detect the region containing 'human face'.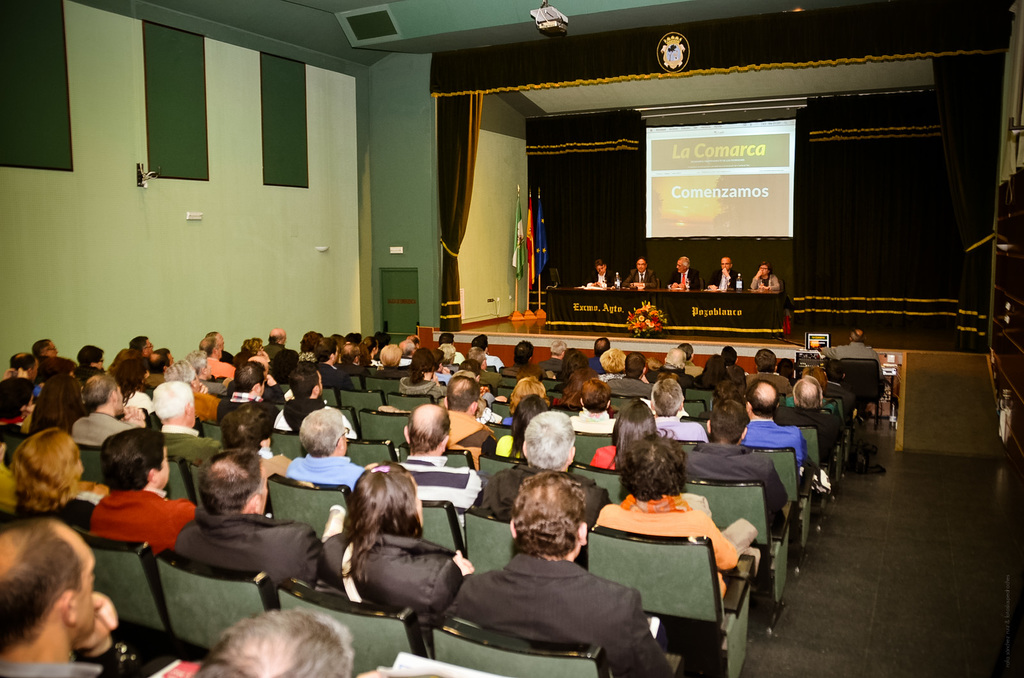
[x1=720, y1=257, x2=731, y2=269].
